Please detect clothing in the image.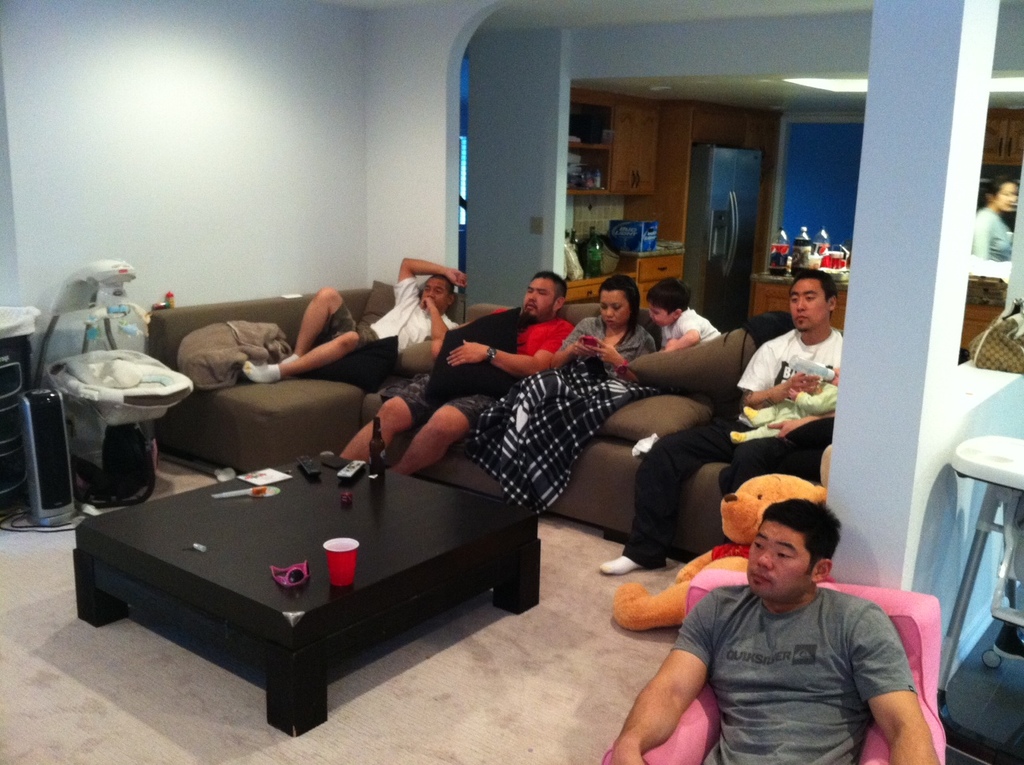
[670, 584, 917, 764].
